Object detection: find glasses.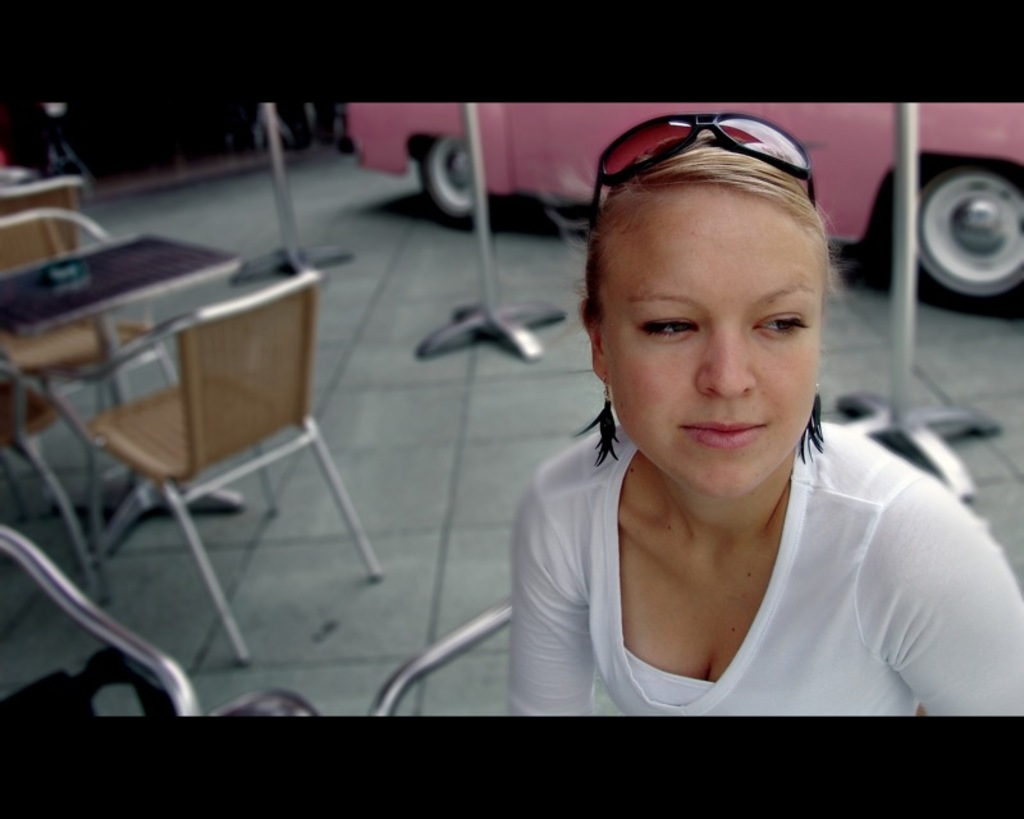
589 113 815 205.
